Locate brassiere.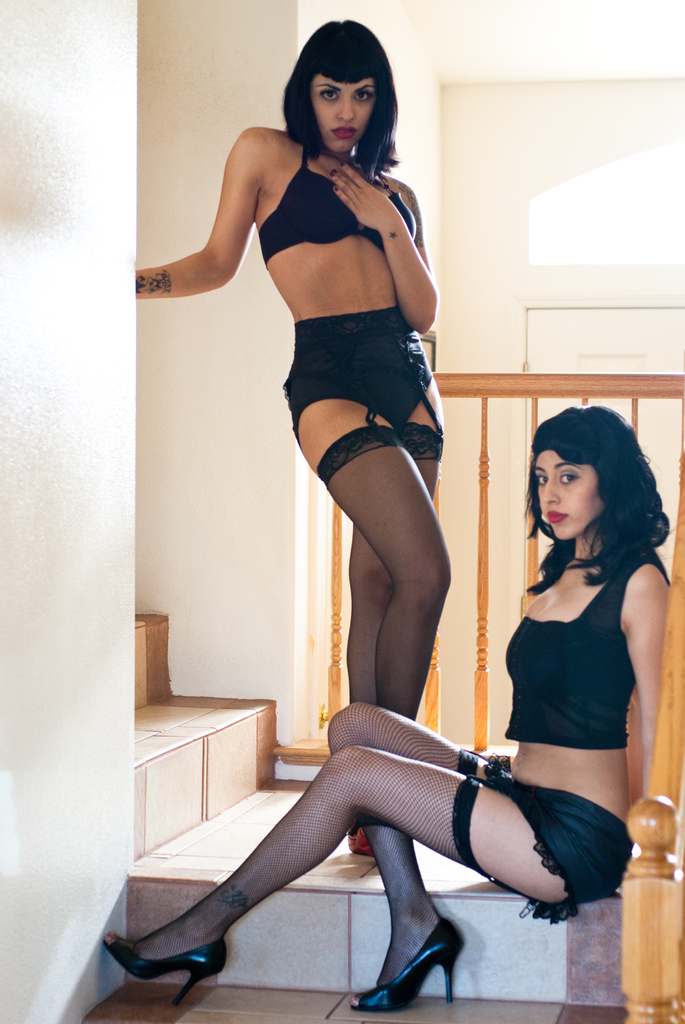
Bounding box: 258:147:417:264.
